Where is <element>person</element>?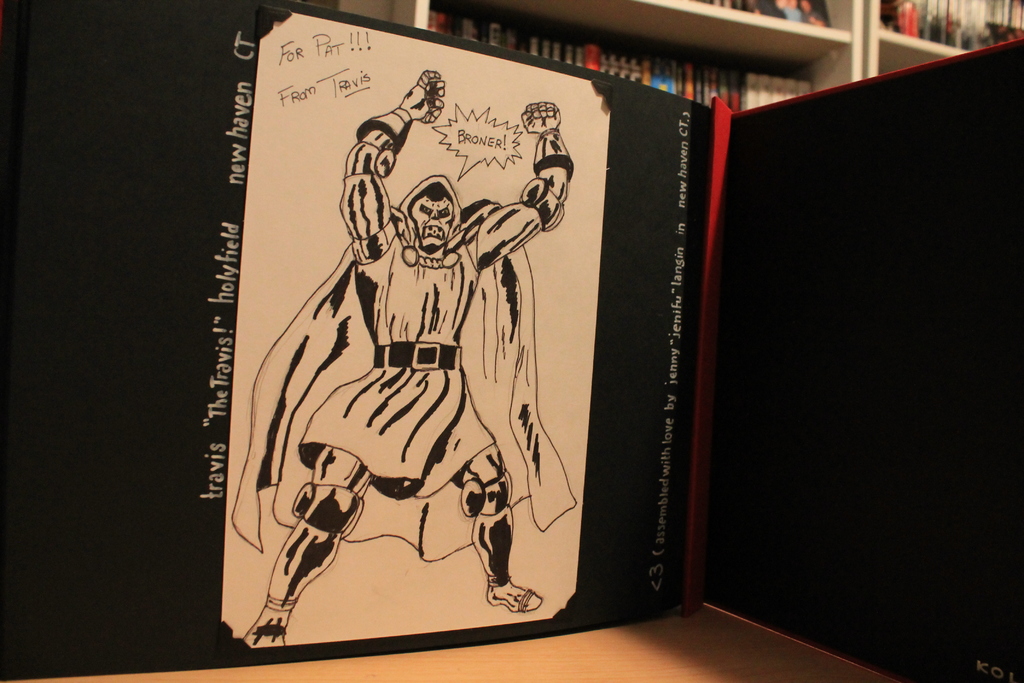
locate(244, 71, 574, 647).
